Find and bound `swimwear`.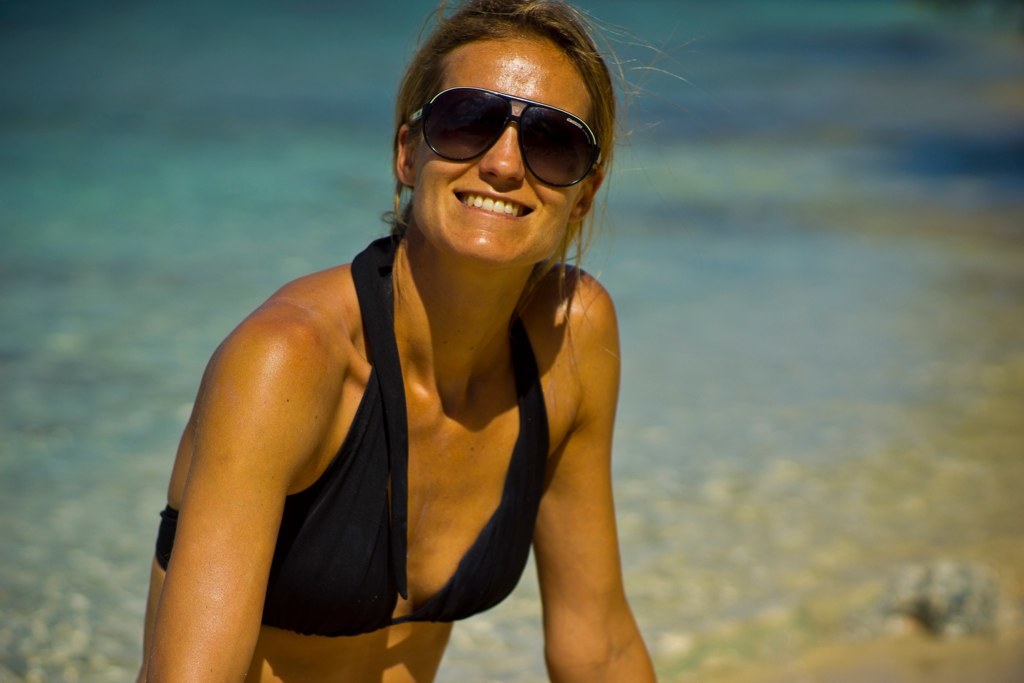
Bound: (152, 234, 568, 633).
